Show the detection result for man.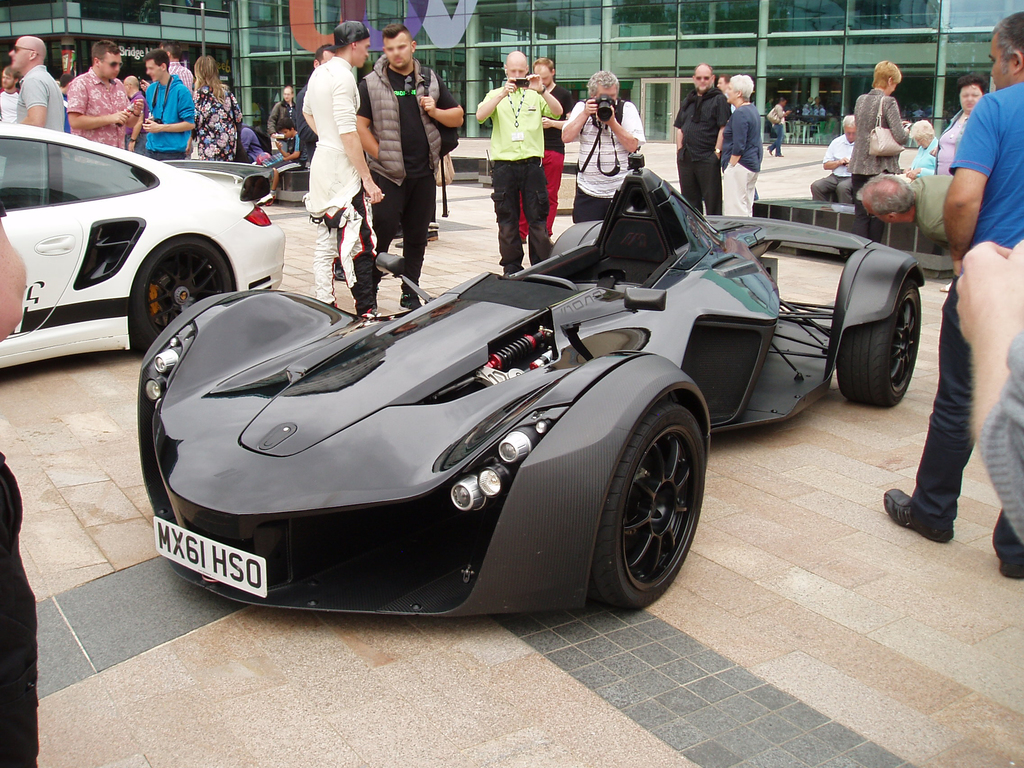
715,68,728,93.
